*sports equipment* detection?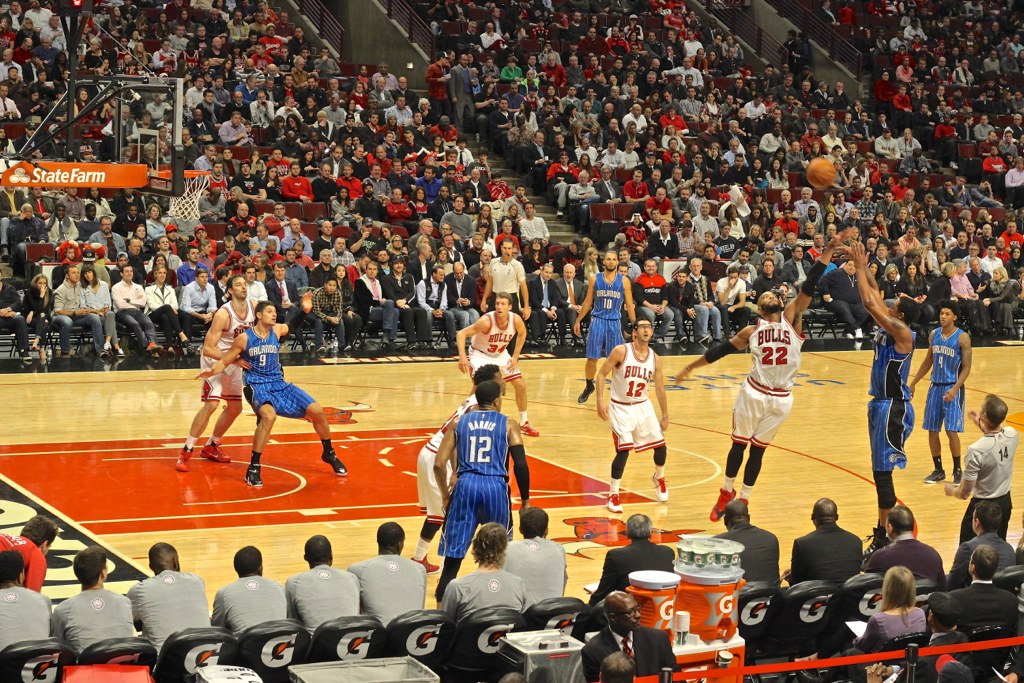
select_region(709, 483, 738, 520)
